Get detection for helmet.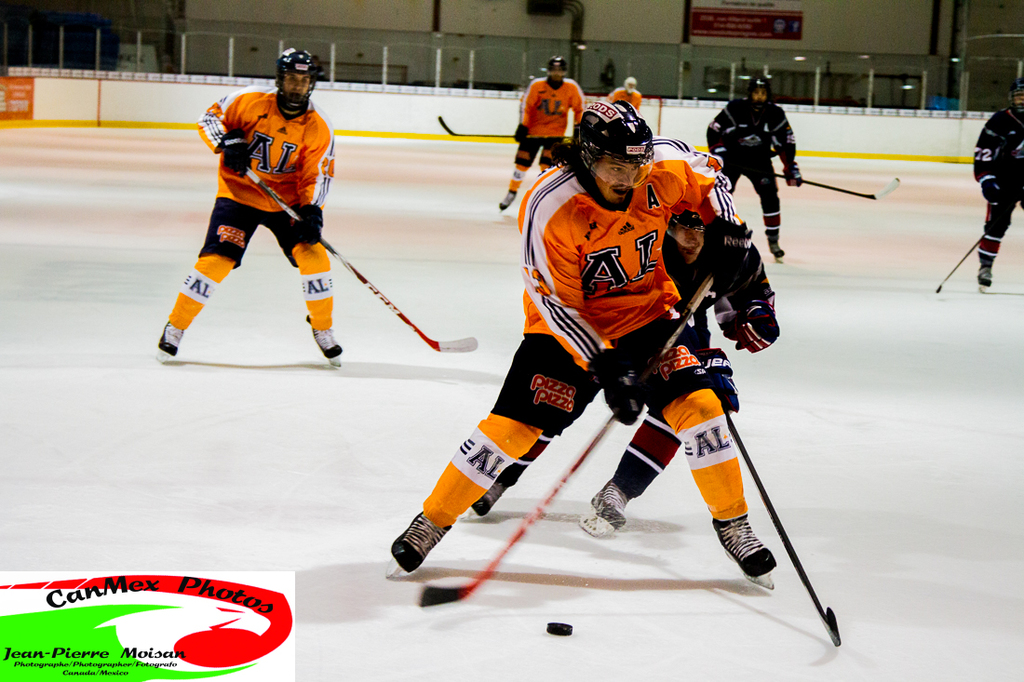
Detection: <bbox>749, 69, 775, 113</bbox>.
